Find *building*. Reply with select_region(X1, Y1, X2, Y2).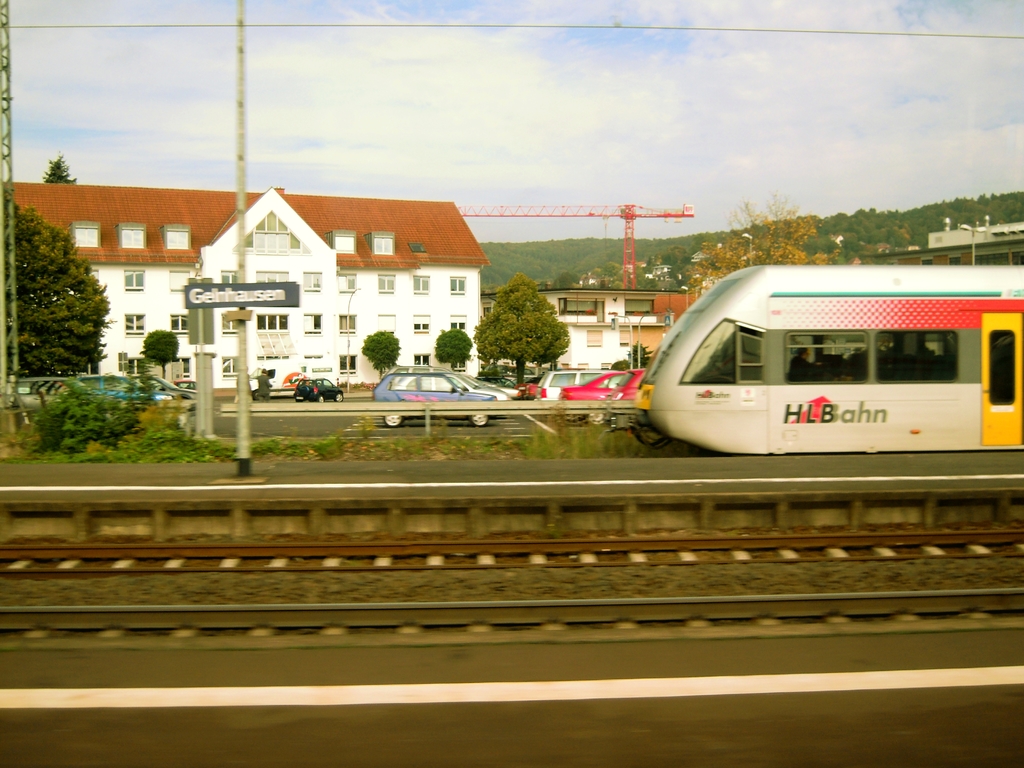
select_region(861, 221, 1023, 262).
